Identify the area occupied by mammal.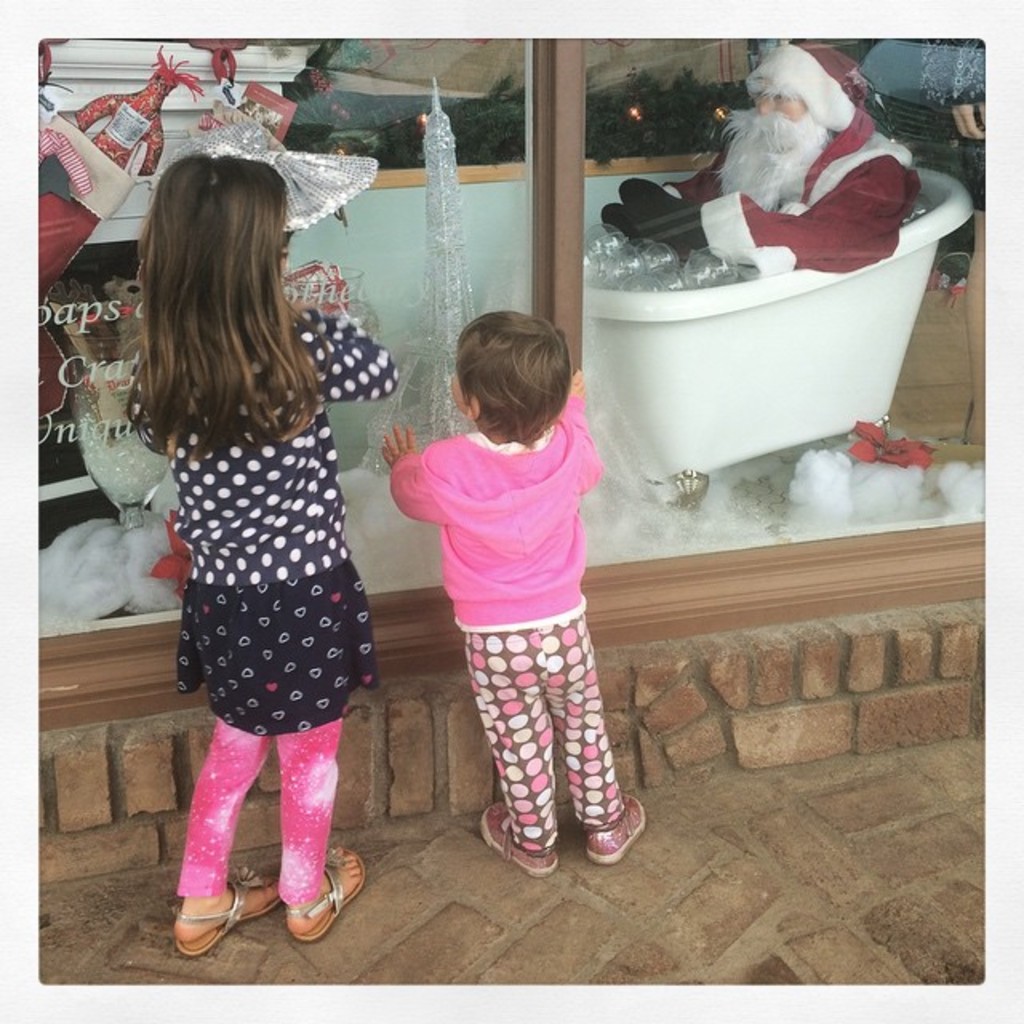
Area: (376,309,642,875).
